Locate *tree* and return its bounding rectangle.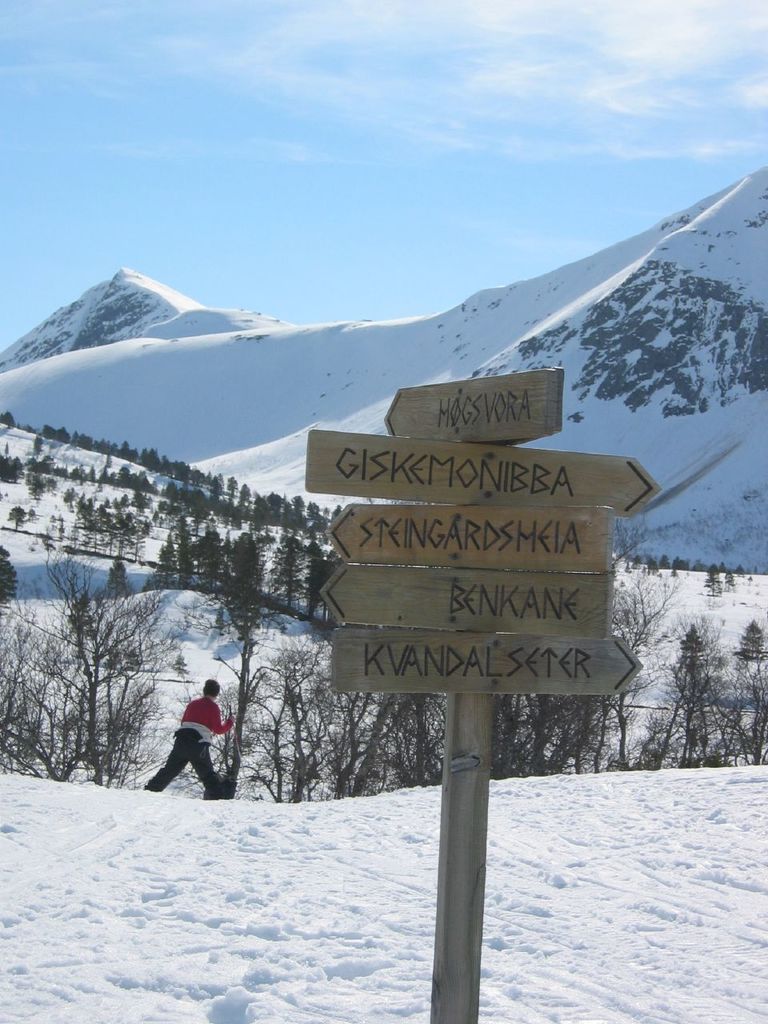
Rect(290, 680, 424, 812).
